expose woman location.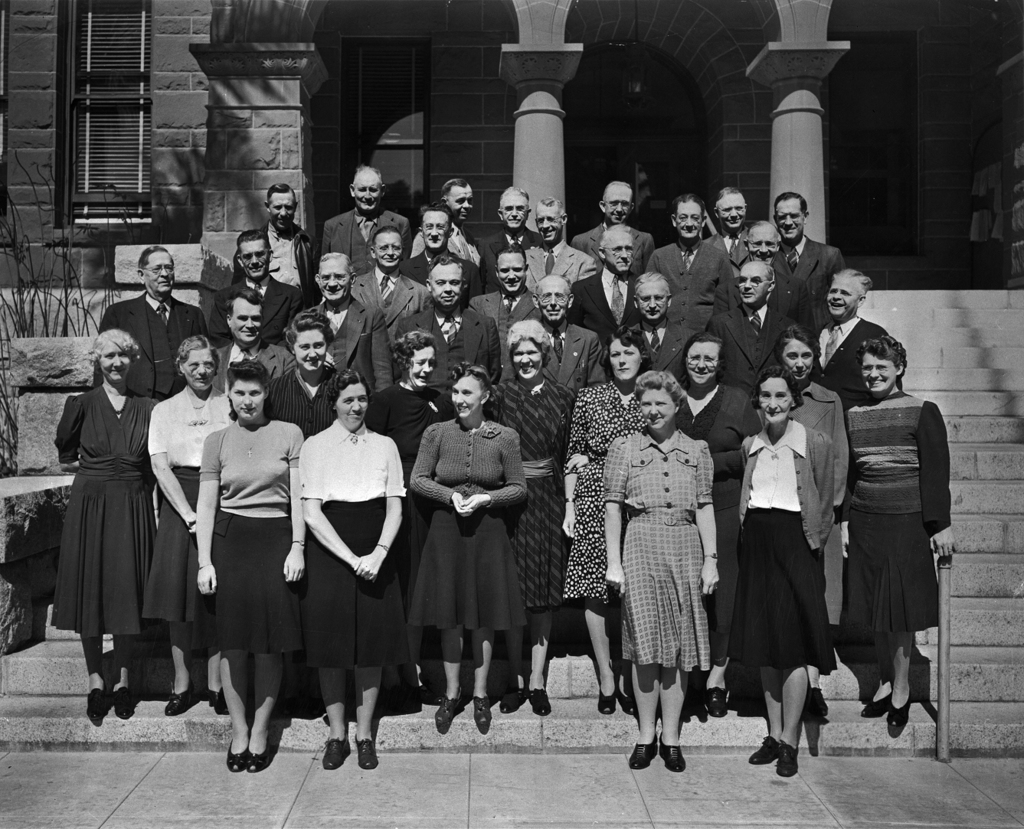
Exposed at (x1=763, y1=321, x2=847, y2=716).
